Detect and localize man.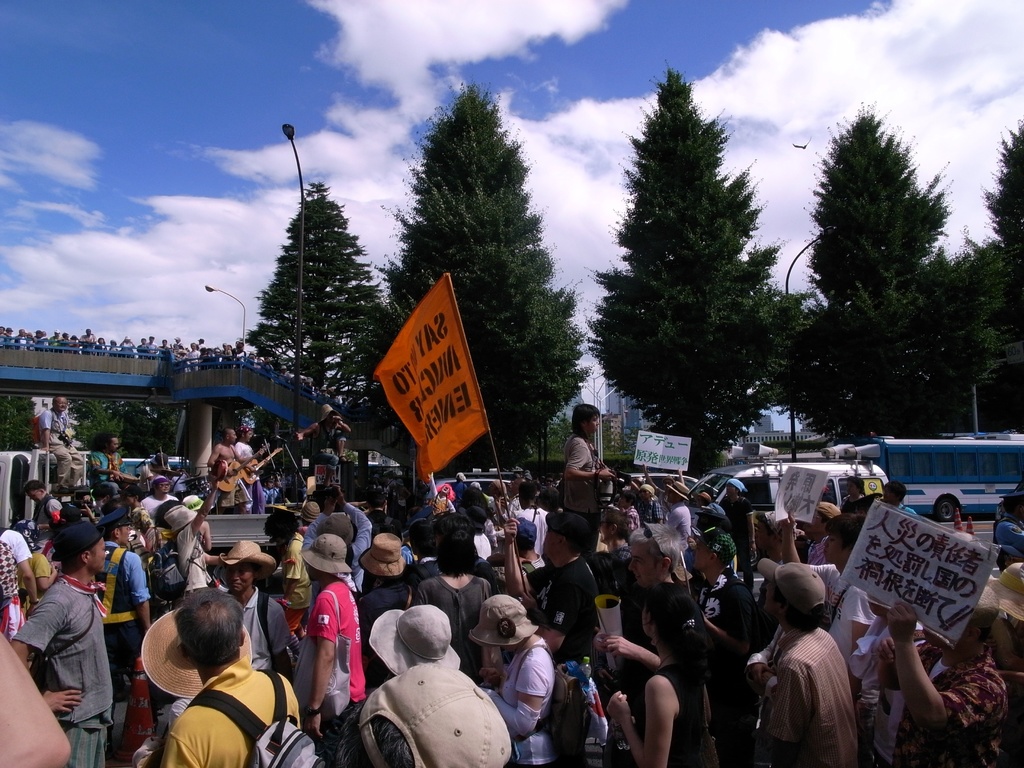
Localized at l=40, t=397, r=84, b=493.
